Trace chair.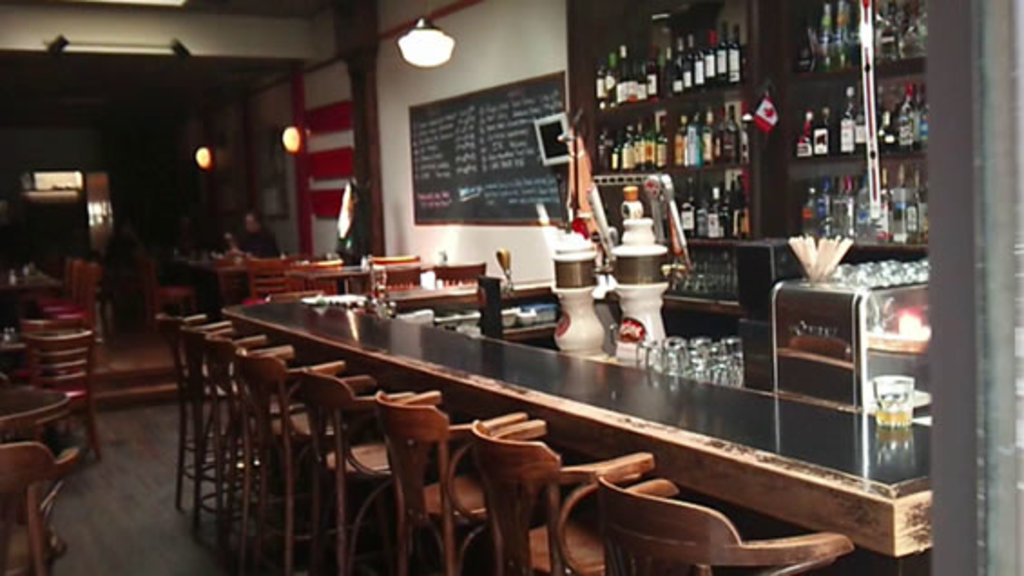
Traced to <bbox>379, 389, 533, 574</bbox>.
